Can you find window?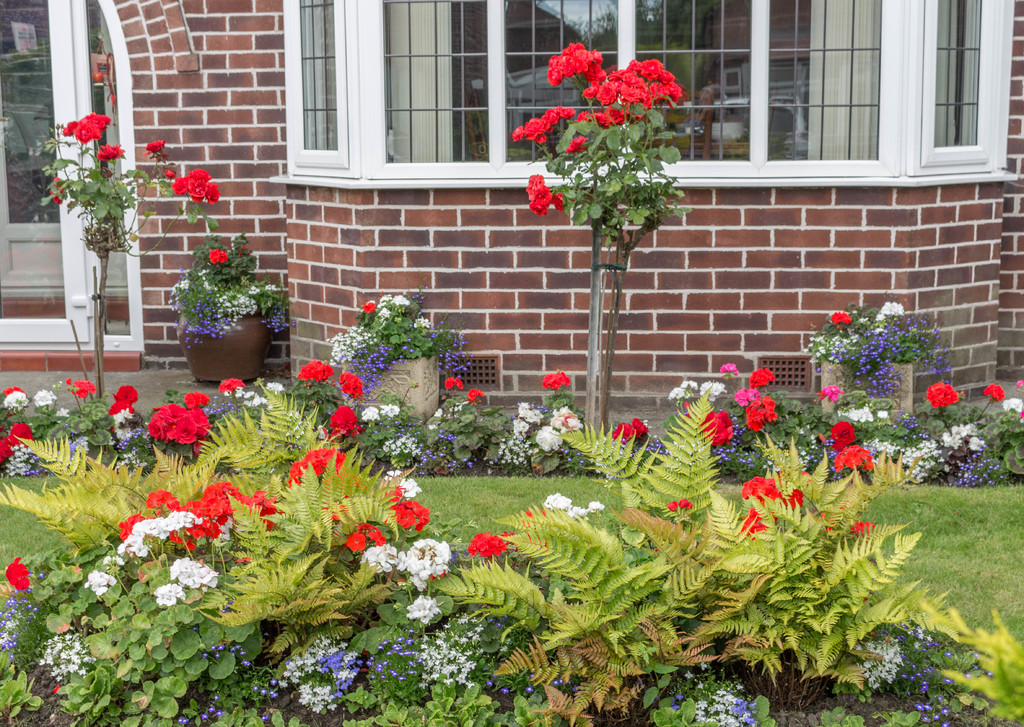
Yes, bounding box: [x1=287, y1=0, x2=342, y2=154].
